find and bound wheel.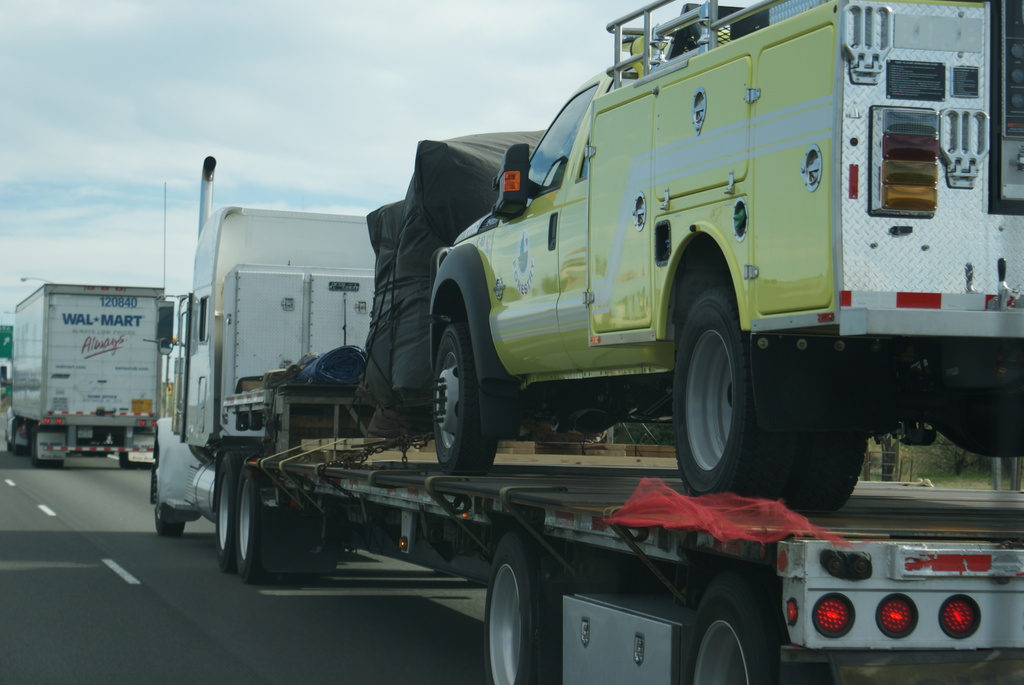
Bound: 152:453:181:540.
